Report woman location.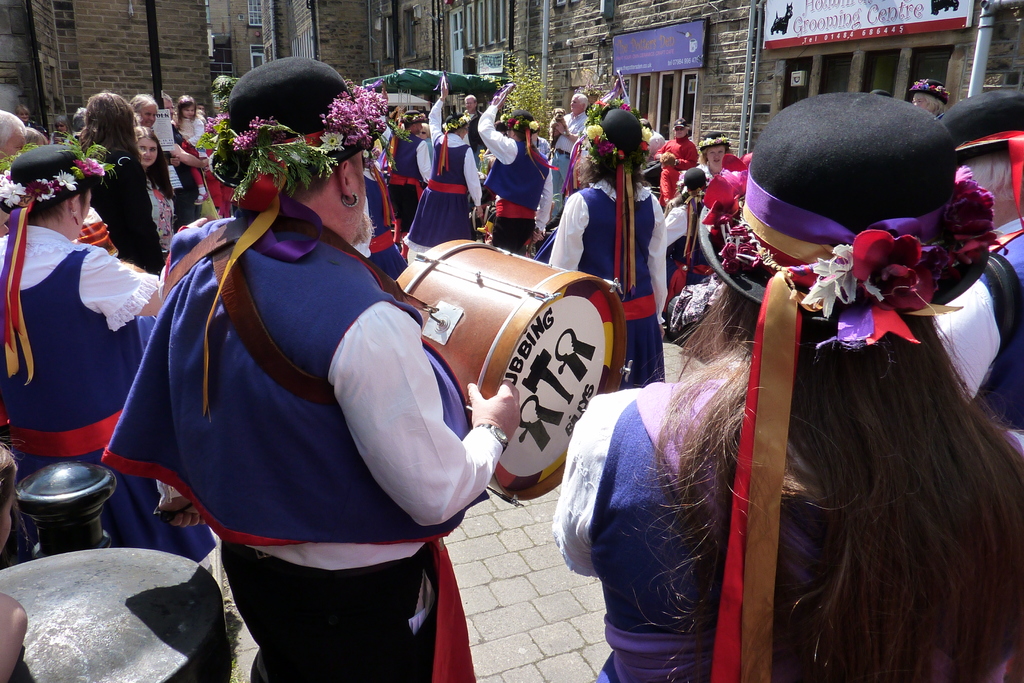
Report: <bbox>588, 99, 1021, 671</bbox>.
